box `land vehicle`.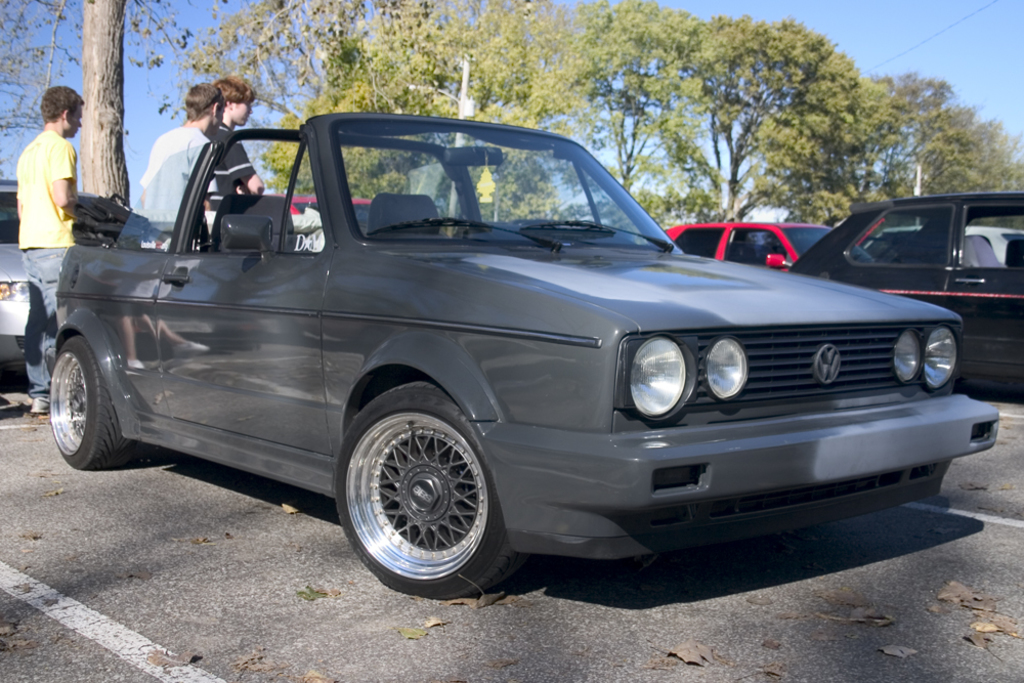
(left=792, top=196, right=1023, bottom=398).
